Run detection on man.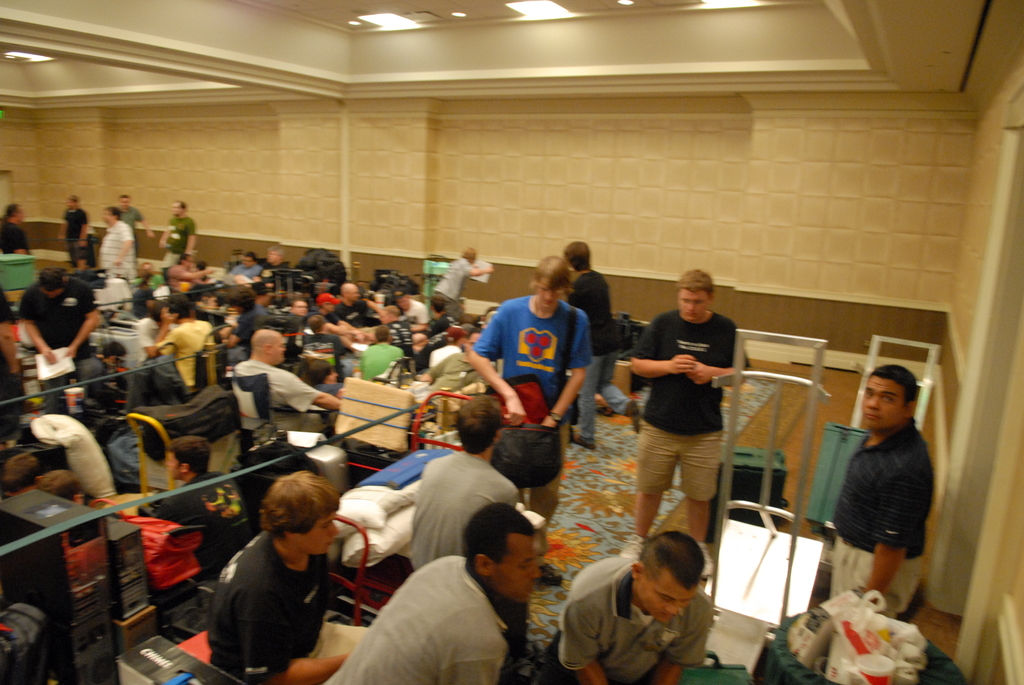
Result: crop(63, 195, 89, 264).
